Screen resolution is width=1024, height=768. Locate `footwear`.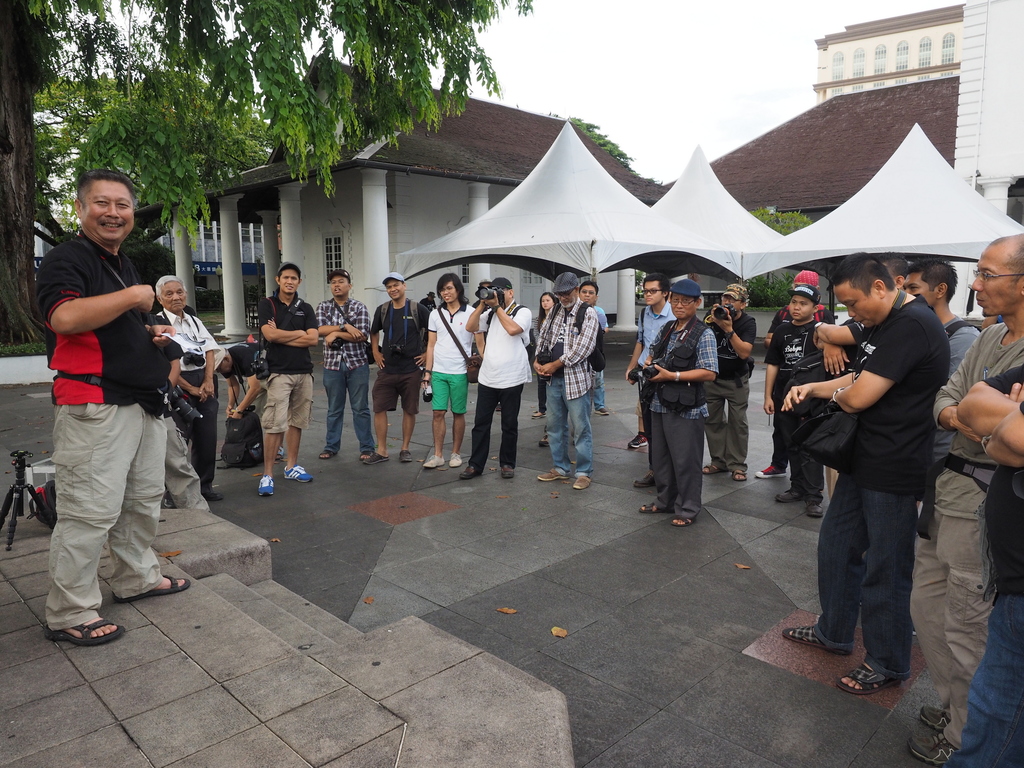
(x1=46, y1=611, x2=134, y2=648).
